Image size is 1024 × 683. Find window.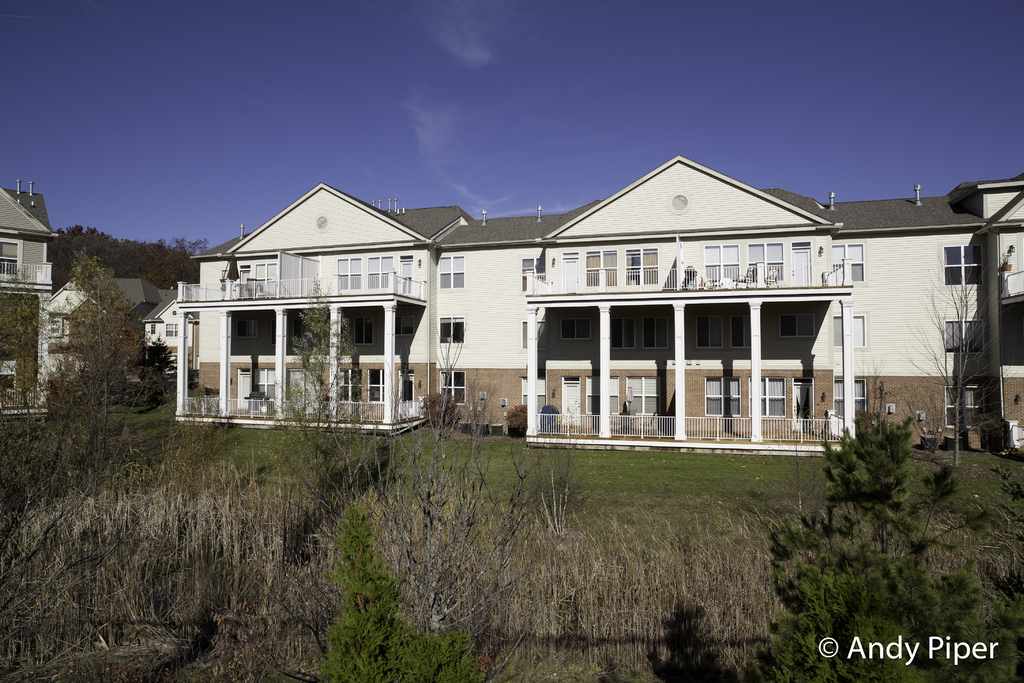
pyautogui.locateOnScreen(237, 317, 259, 338).
